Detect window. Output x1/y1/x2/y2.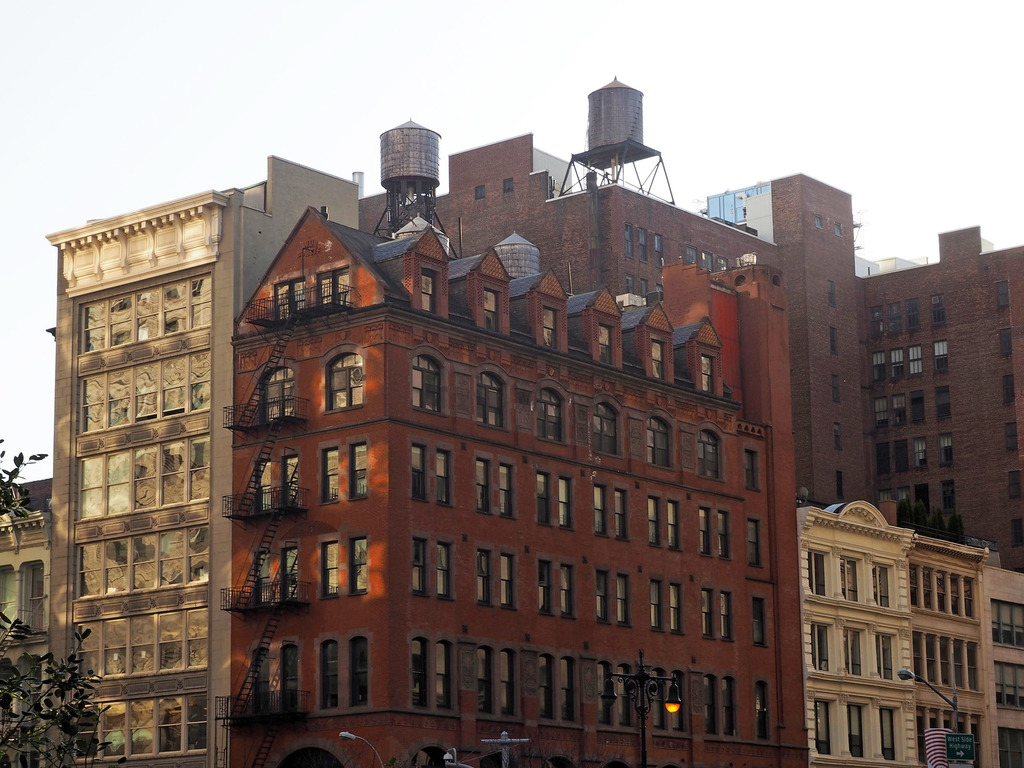
985/595/1023/654.
